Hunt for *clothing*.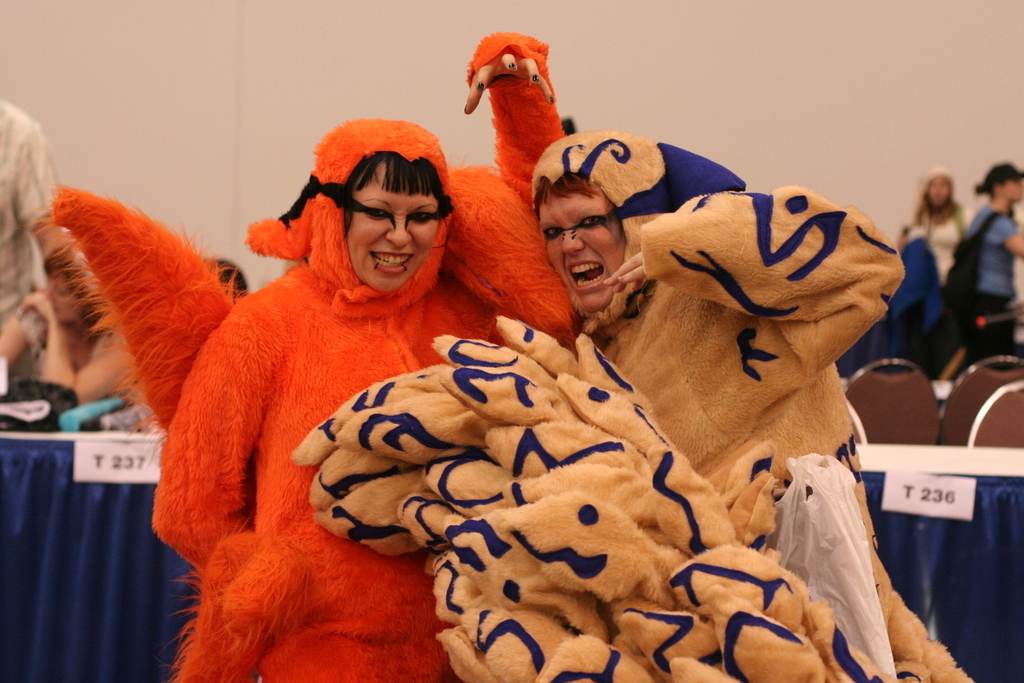
Hunted down at {"left": 294, "top": 127, "right": 973, "bottom": 682}.
